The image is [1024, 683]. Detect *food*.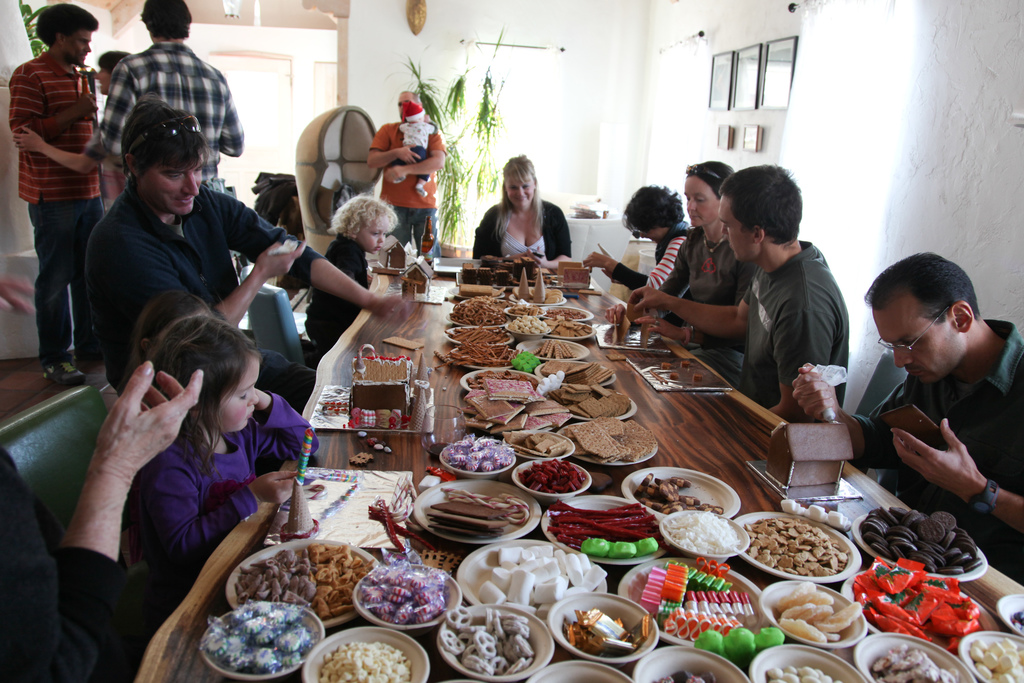
Detection: (668, 370, 681, 384).
